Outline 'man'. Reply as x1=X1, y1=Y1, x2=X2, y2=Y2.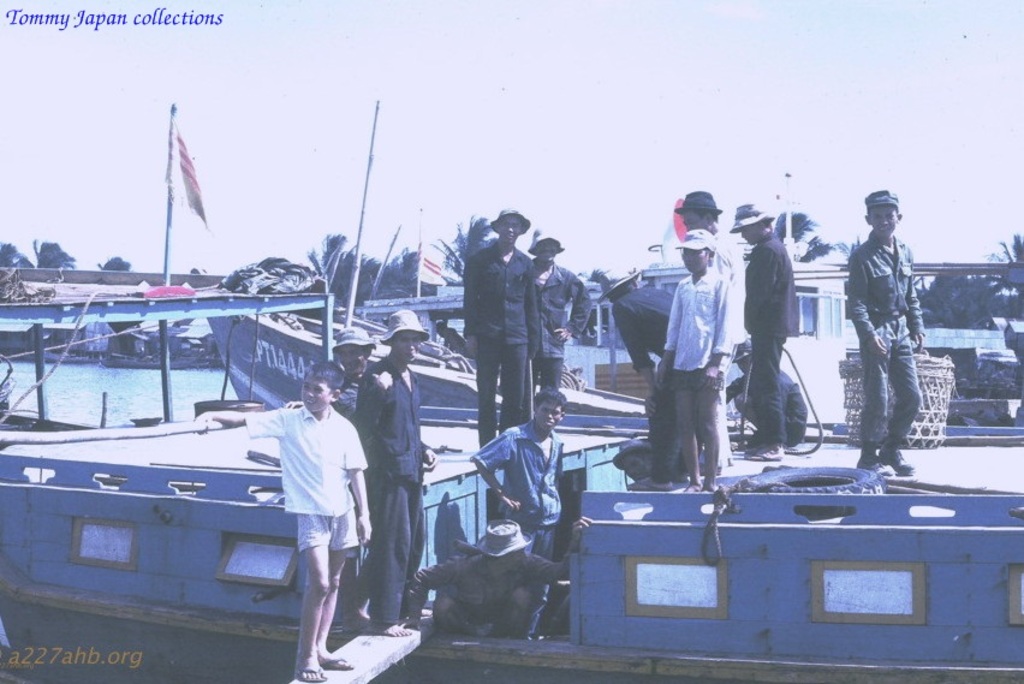
x1=399, y1=507, x2=594, y2=648.
